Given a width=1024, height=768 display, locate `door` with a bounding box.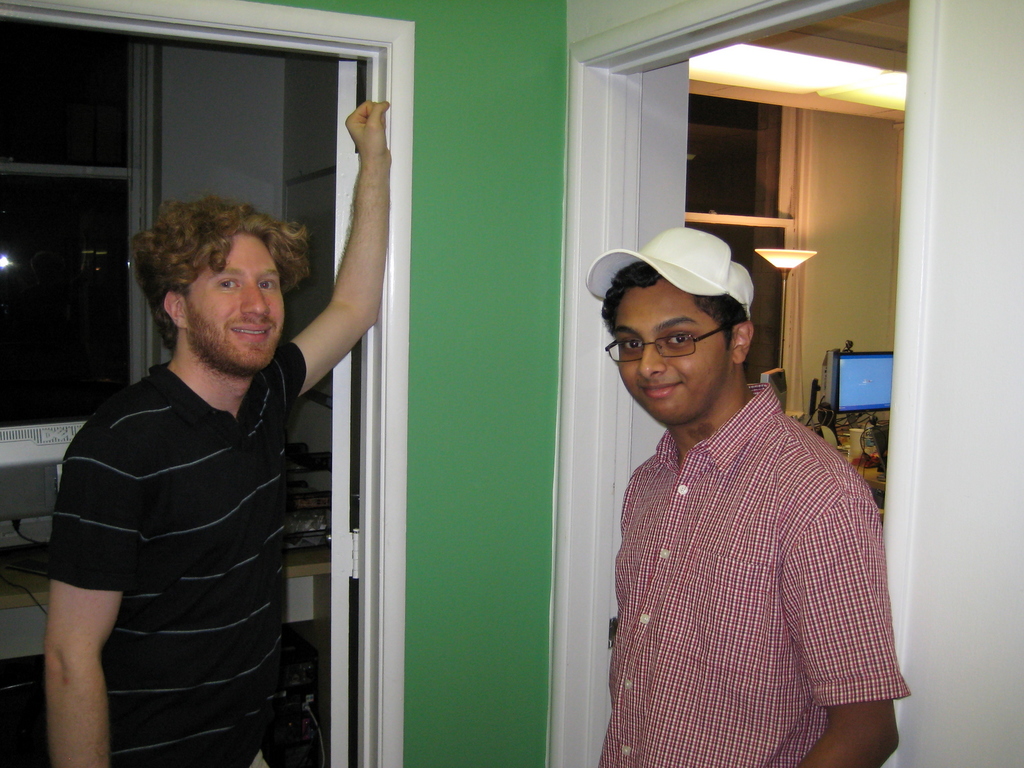
Located: (left=0, top=3, right=365, bottom=767).
